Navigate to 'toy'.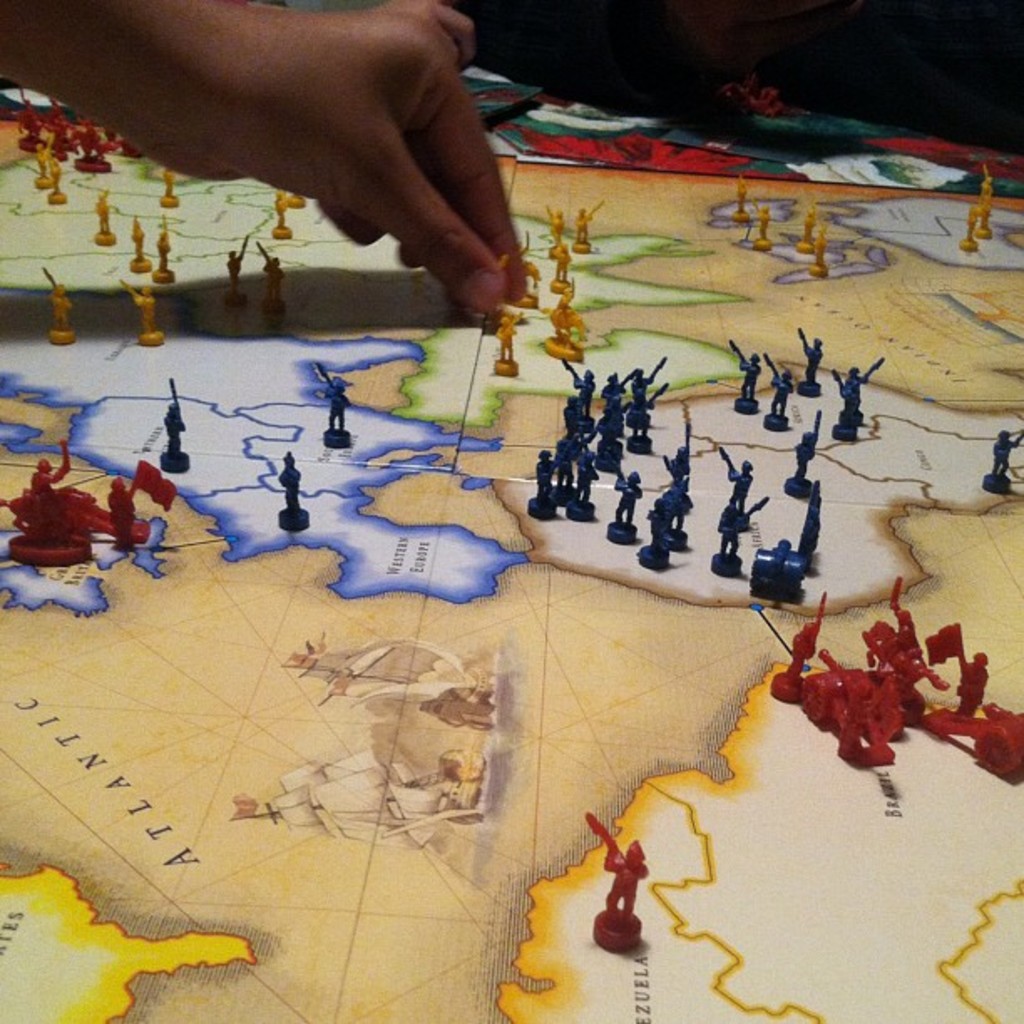
Navigation target: <region>279, 453, 313, 527</region>.
